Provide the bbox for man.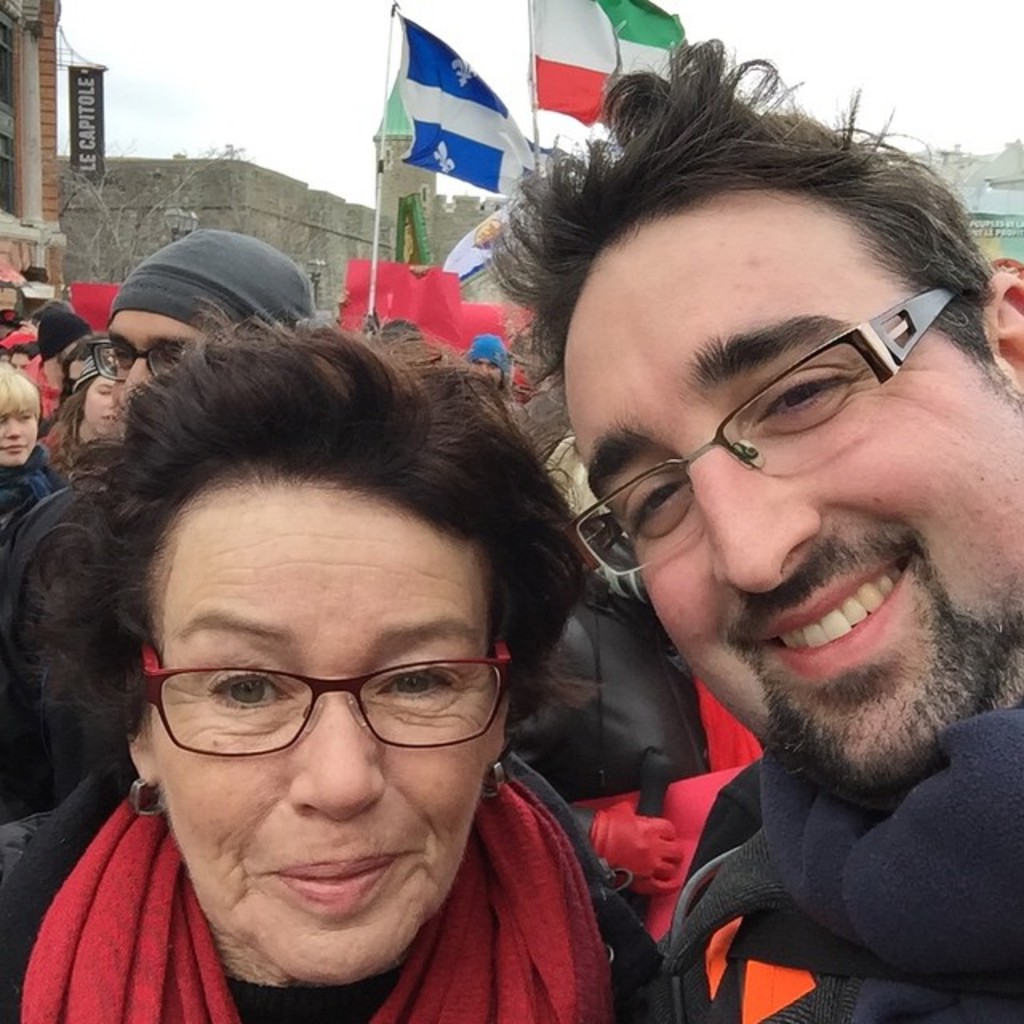
0 226 325 827.
